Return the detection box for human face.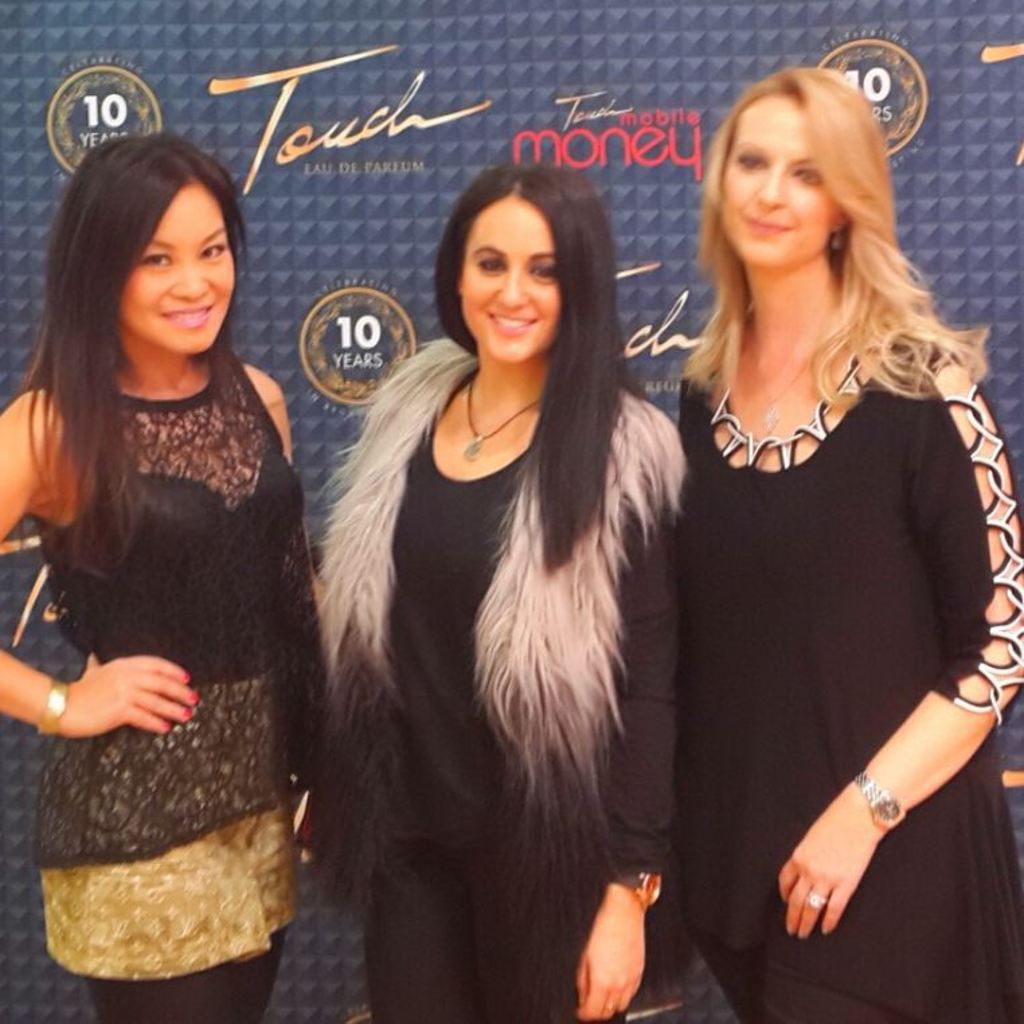
bbox(120, 180, 234, 356).
